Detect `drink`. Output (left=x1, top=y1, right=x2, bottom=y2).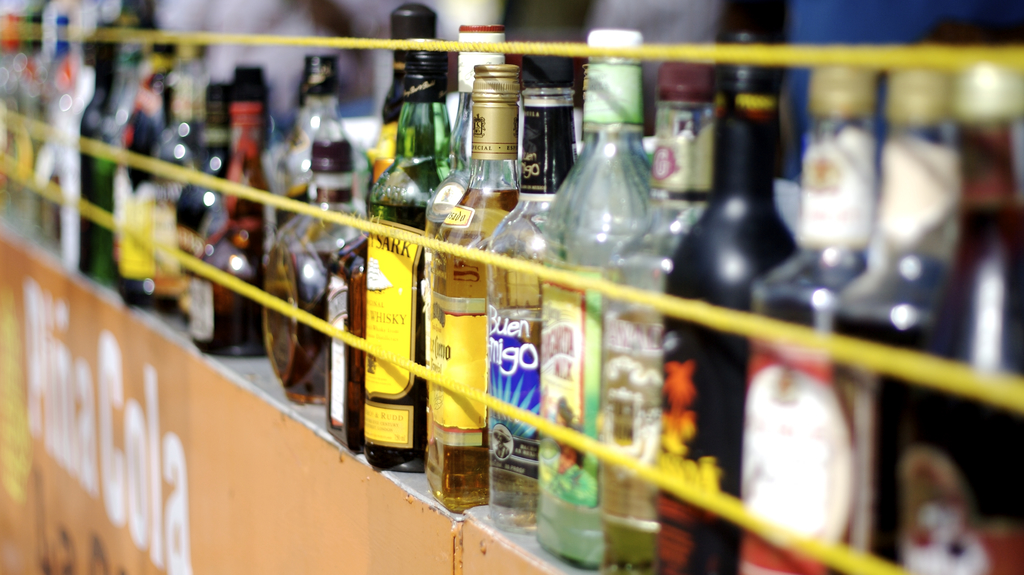
(left=371, top=3, right=437, bottom=172).
